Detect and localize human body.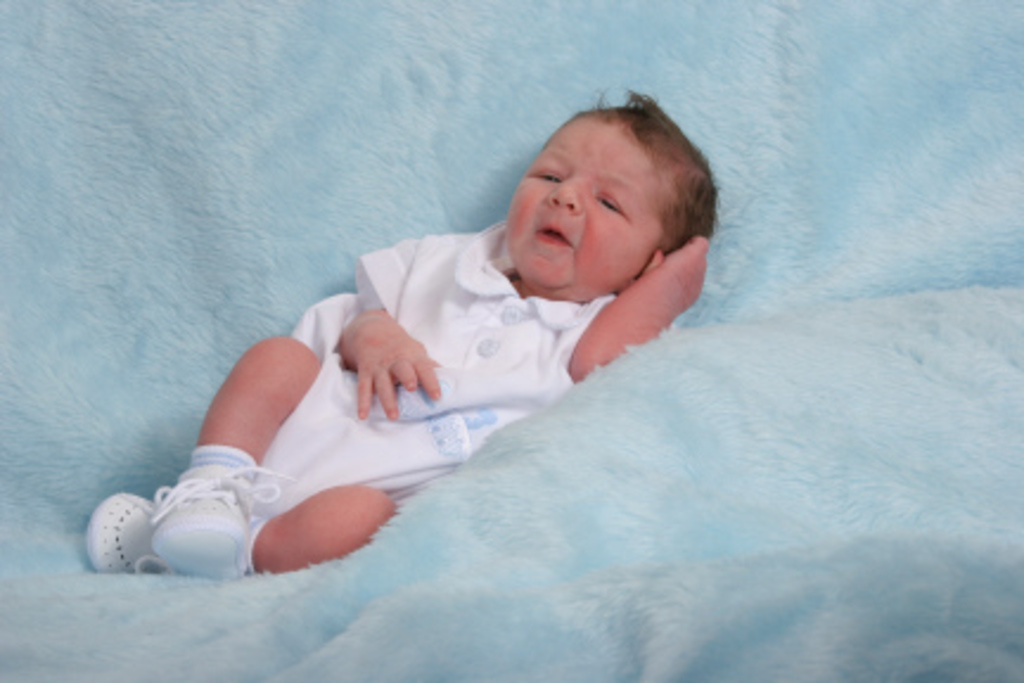
Localized at bbox=(126, 97, 740, 572).
